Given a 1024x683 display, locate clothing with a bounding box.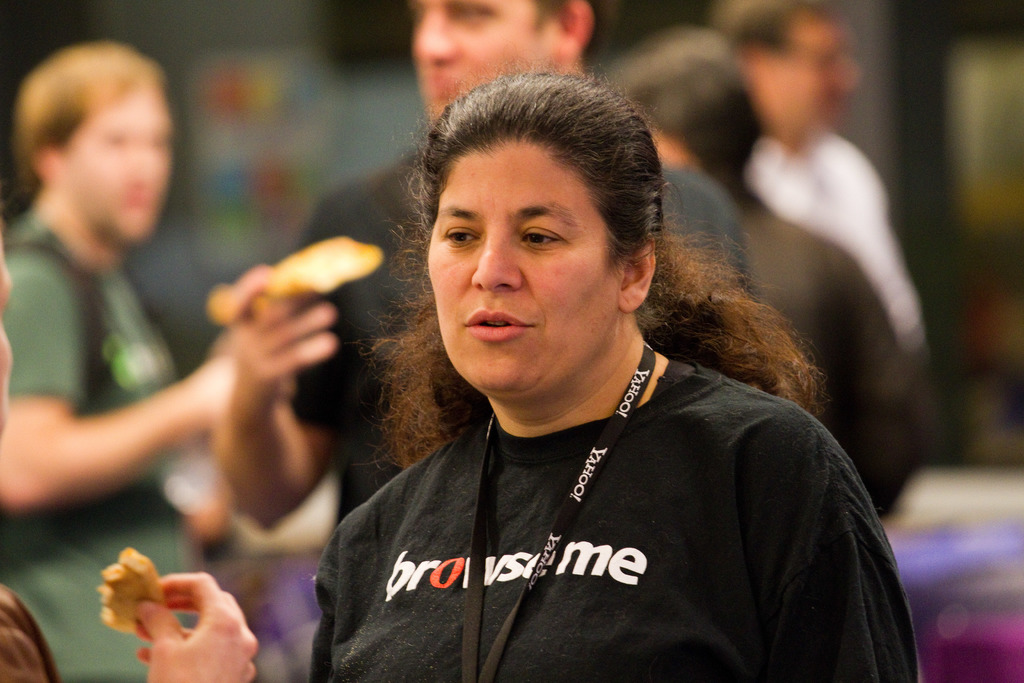
Located: l=306, t=144, r=740, b=547.
